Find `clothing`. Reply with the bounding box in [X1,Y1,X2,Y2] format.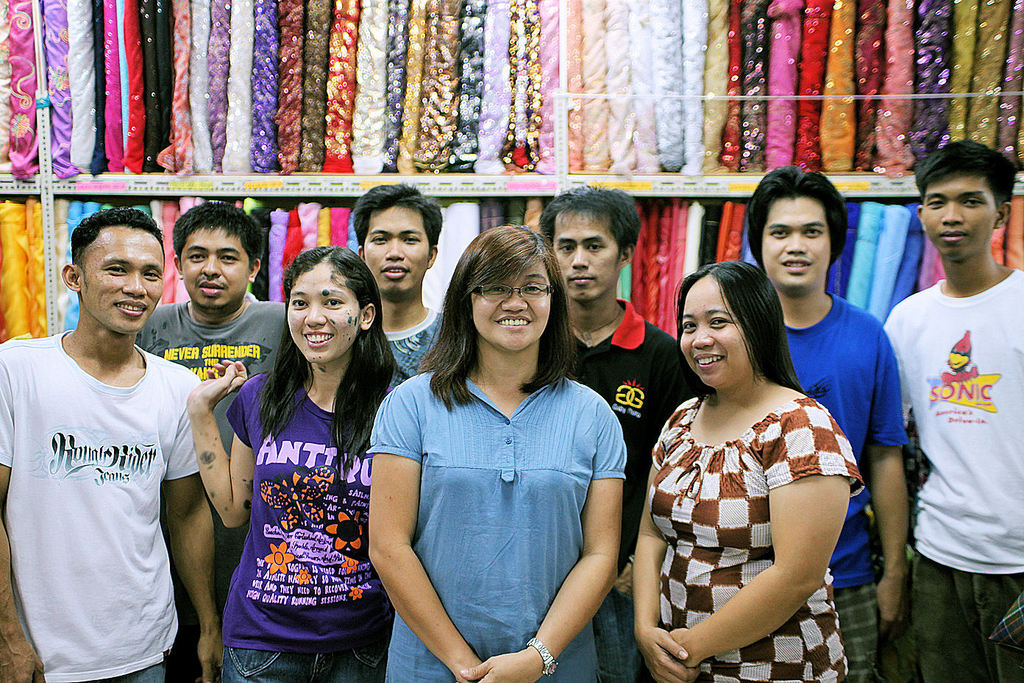
[645,375,870,682].
